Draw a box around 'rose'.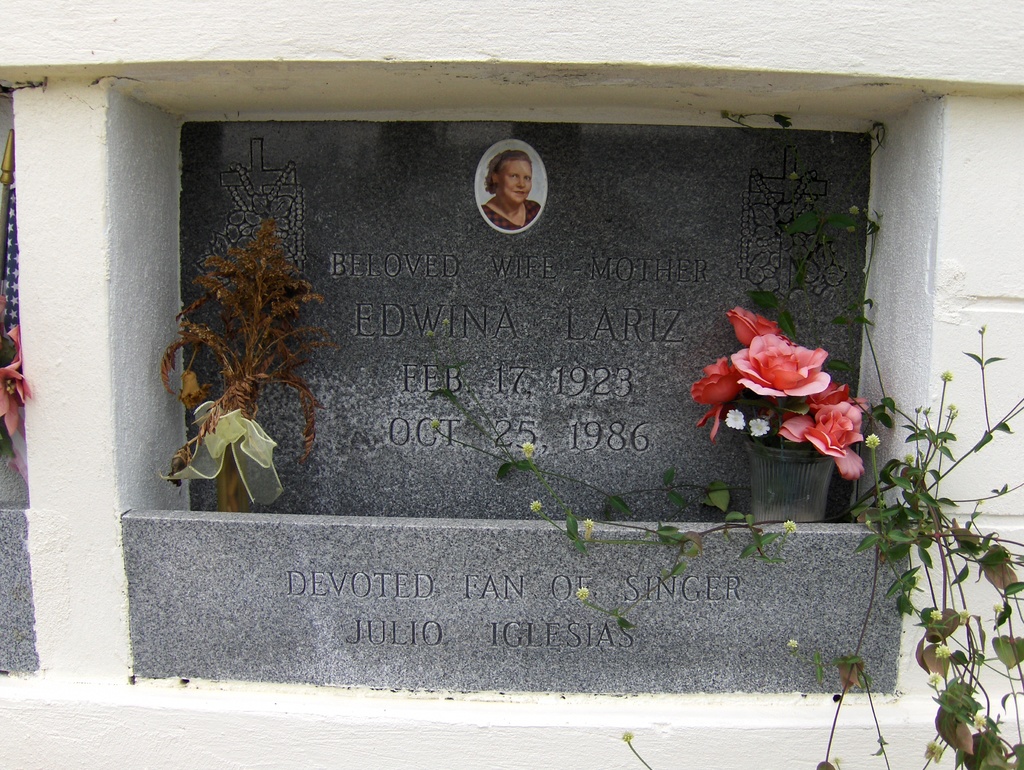
(780, 394, 869, 477).
